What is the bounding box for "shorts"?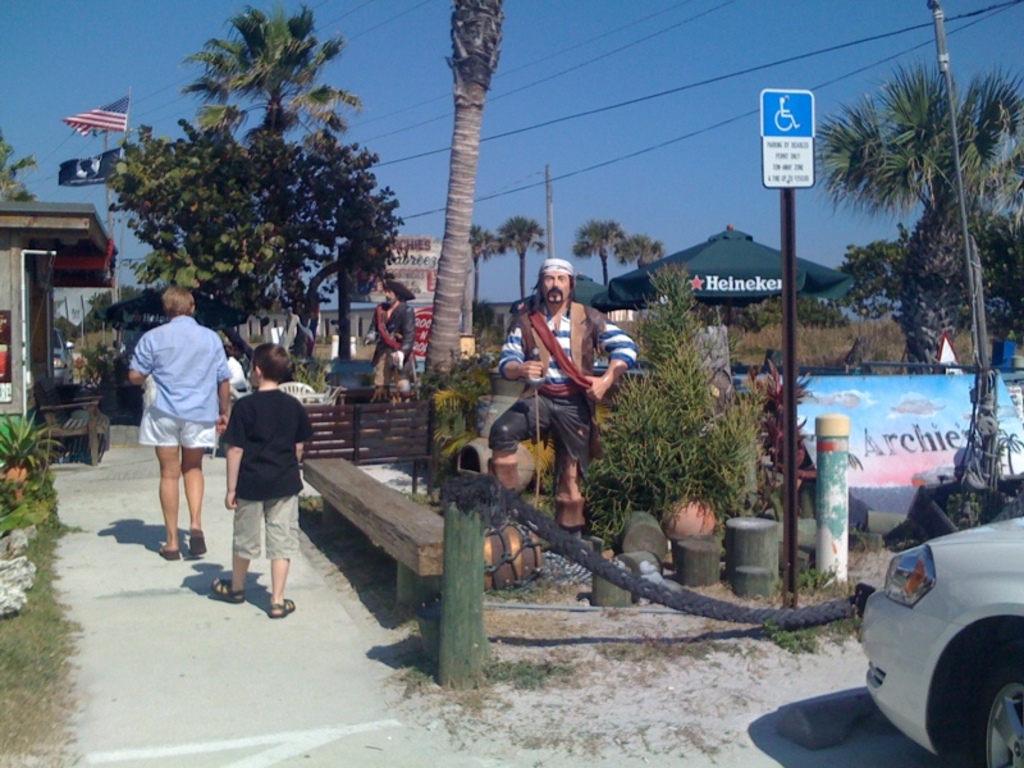
{"left": 143, "top": 407, "right": 219, "bottom": 451}.
